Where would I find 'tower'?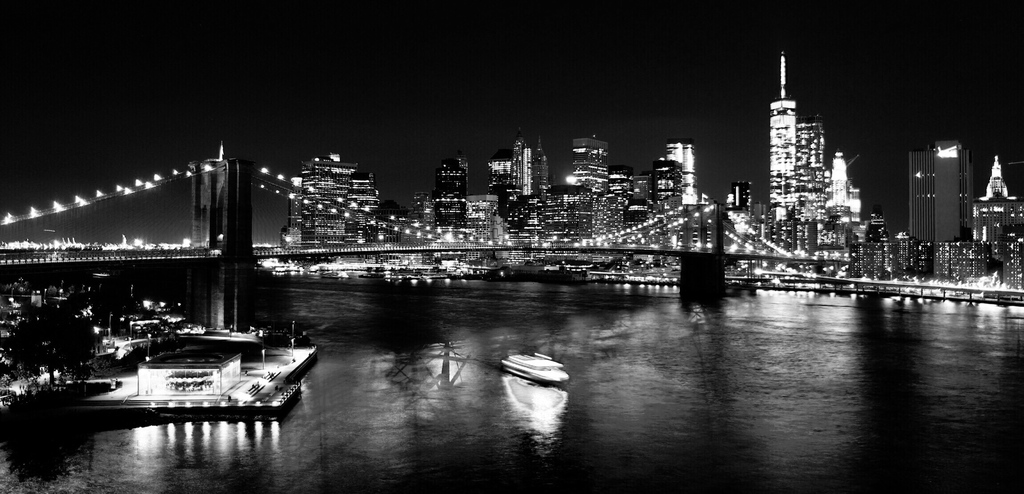
At select_region(804, 128, 835, 255).
